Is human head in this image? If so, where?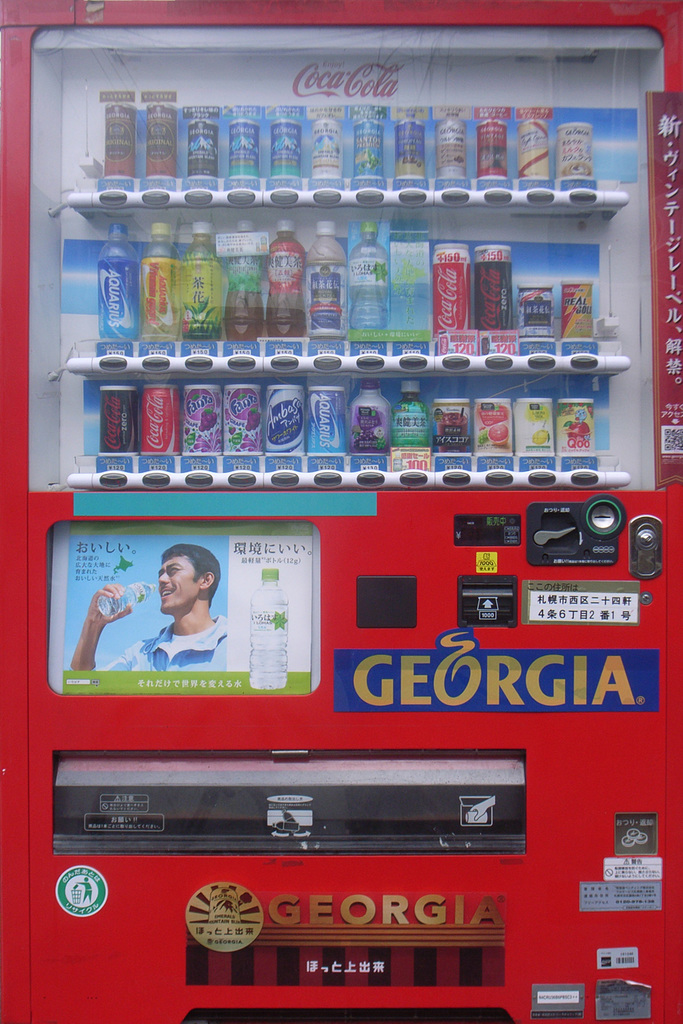
Yes, at bbox=[145, 552, 219, 636].
